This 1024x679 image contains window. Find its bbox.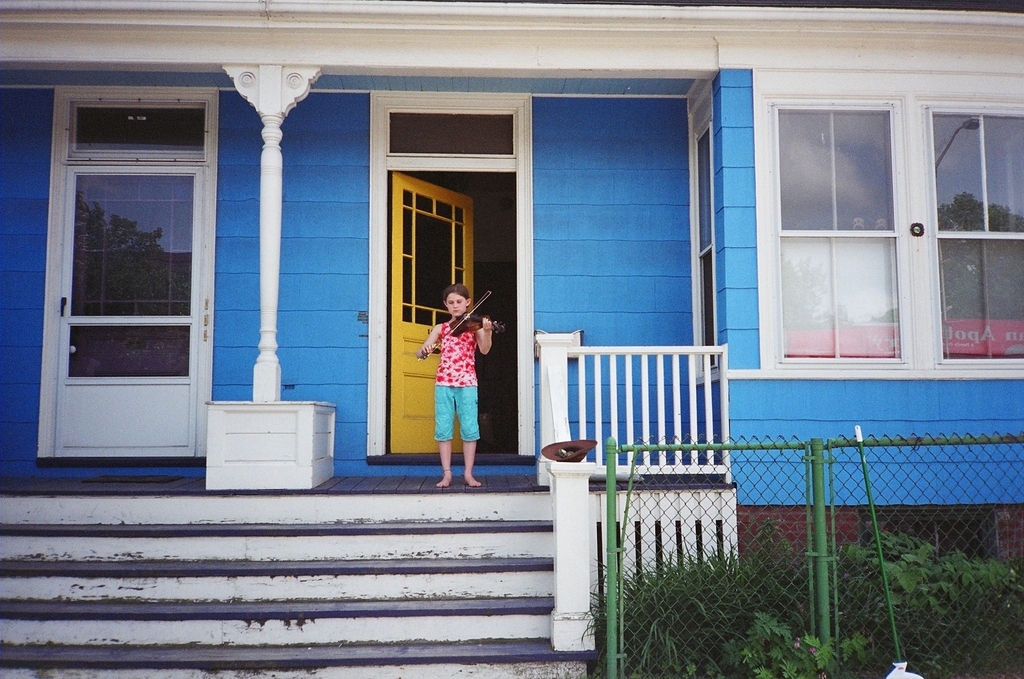
x1=935 y1=101 x2=1023 y2=362.
